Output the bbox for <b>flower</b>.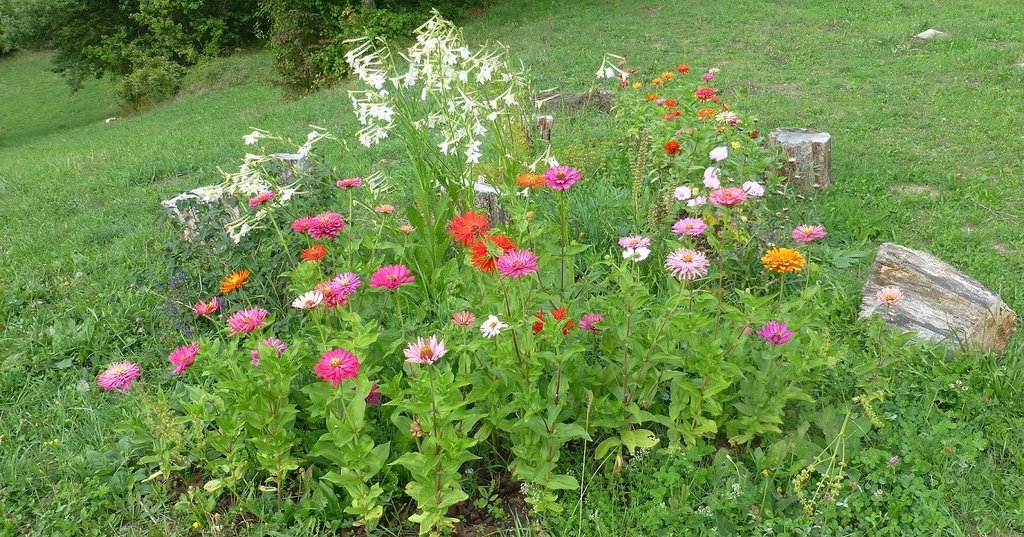
<box>621,245,649,261</box>.
